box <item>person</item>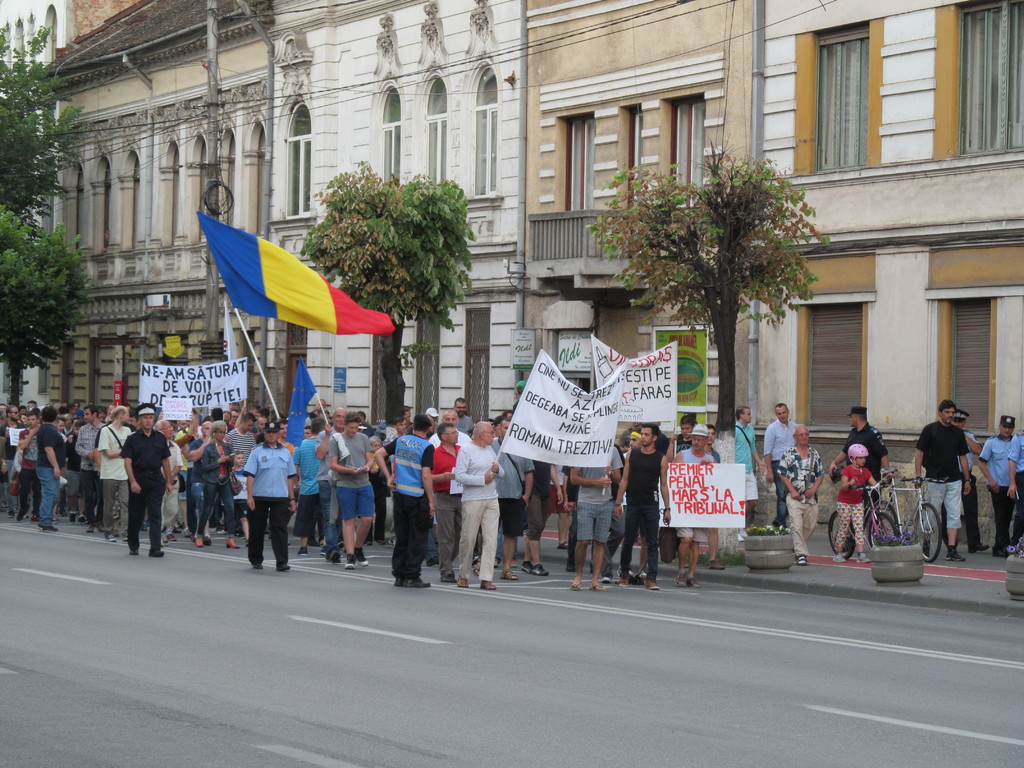
840/440/897/573
